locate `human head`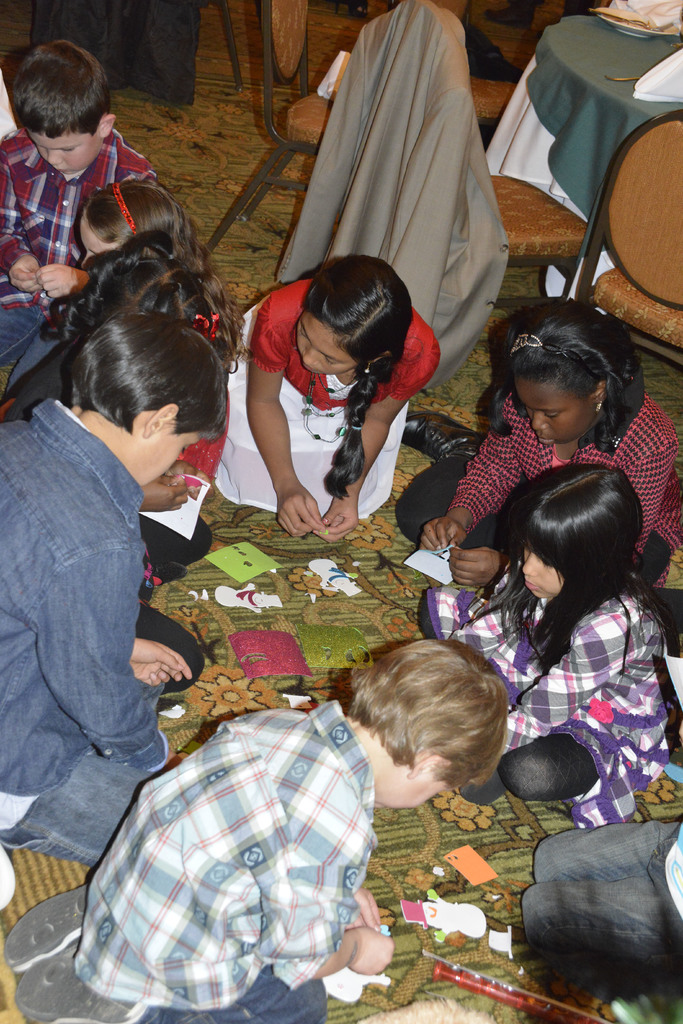
(7,42,117,178)
